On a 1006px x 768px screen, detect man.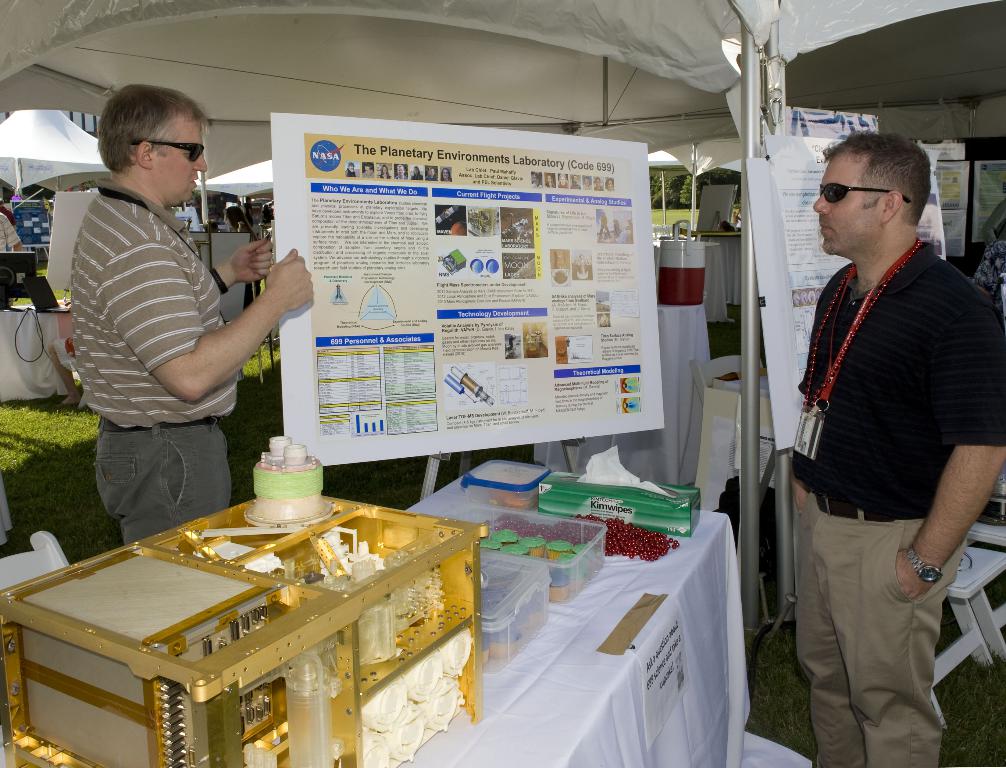
l=67, t=82, r=314, b=548.
